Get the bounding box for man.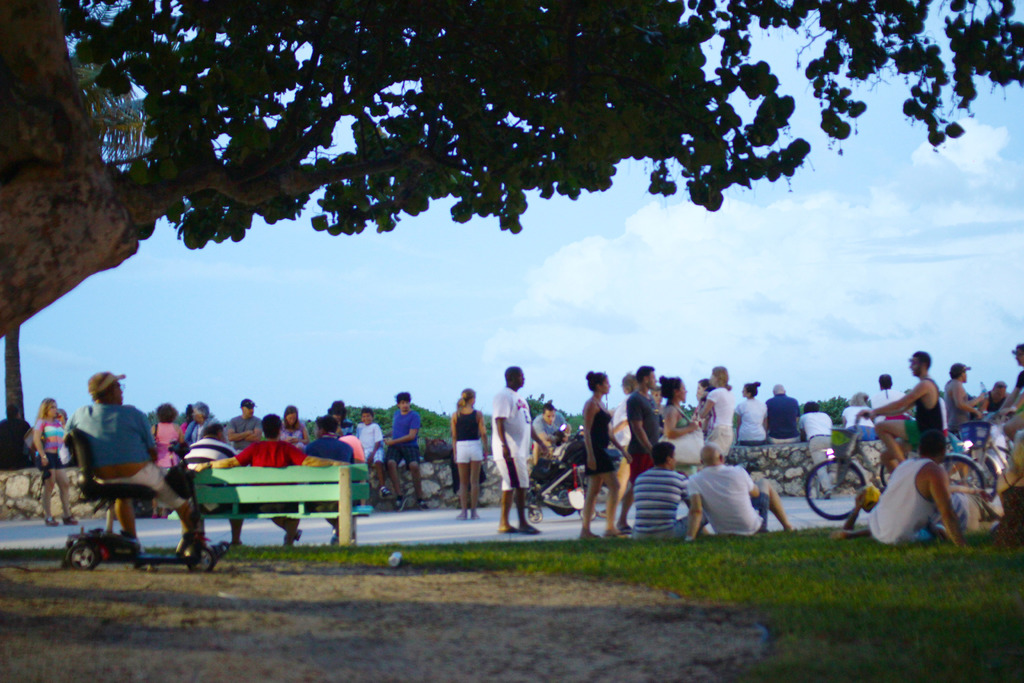
select_region(630, 440, 706, 537).
